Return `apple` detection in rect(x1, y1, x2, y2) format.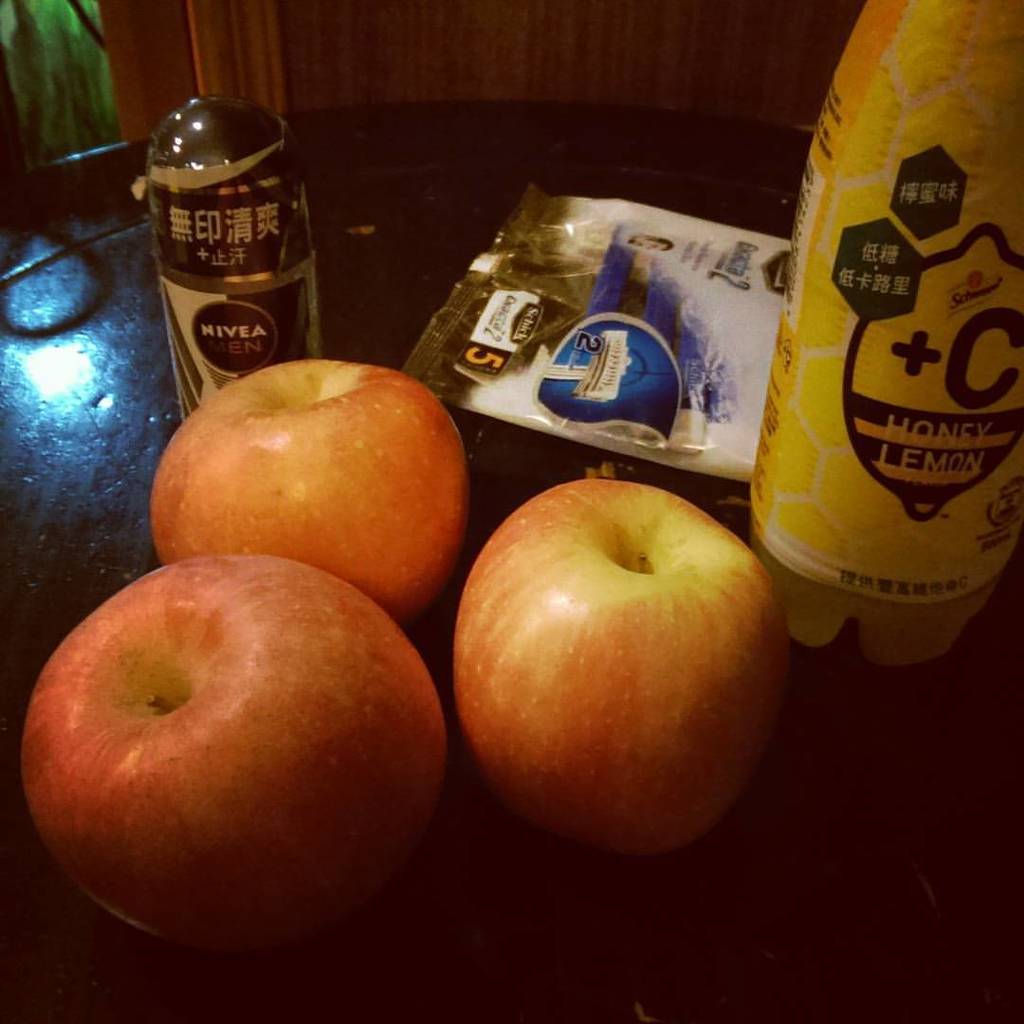
rect(148, 355, 474, 623).
